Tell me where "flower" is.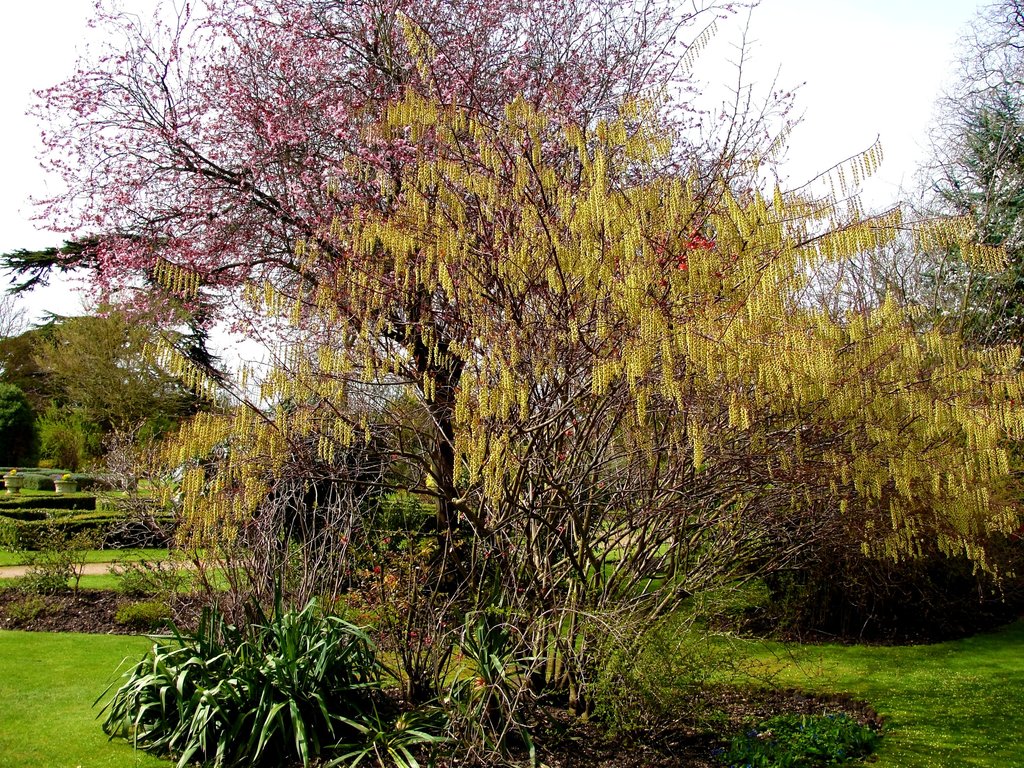
"flower" is at 335 593 340 601.
